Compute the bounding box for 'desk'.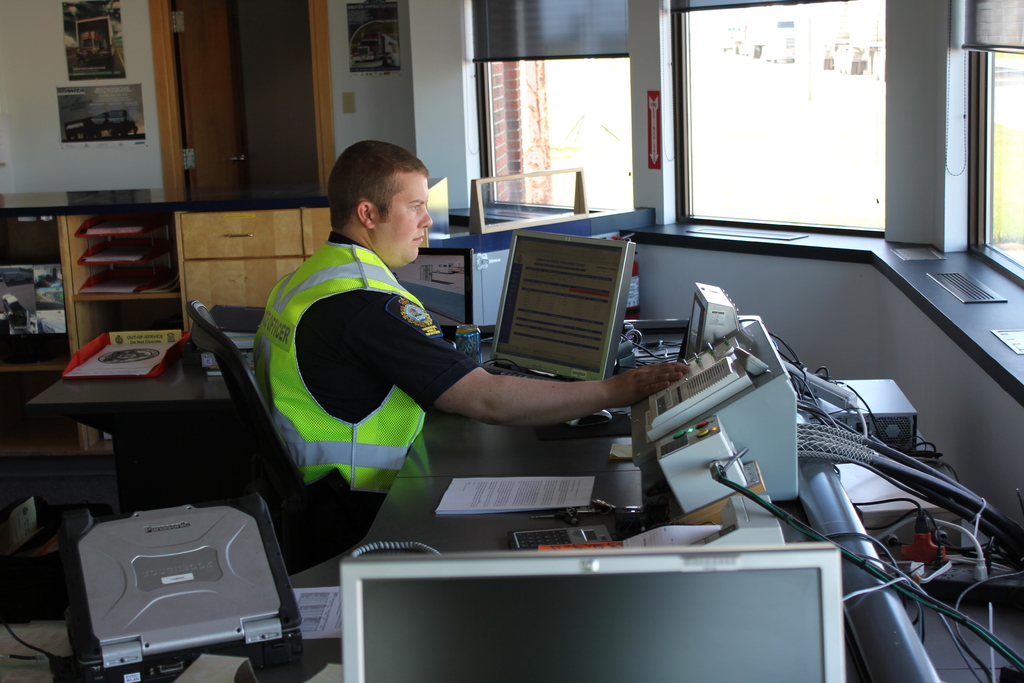
box=[19, 327, 842, 682].
